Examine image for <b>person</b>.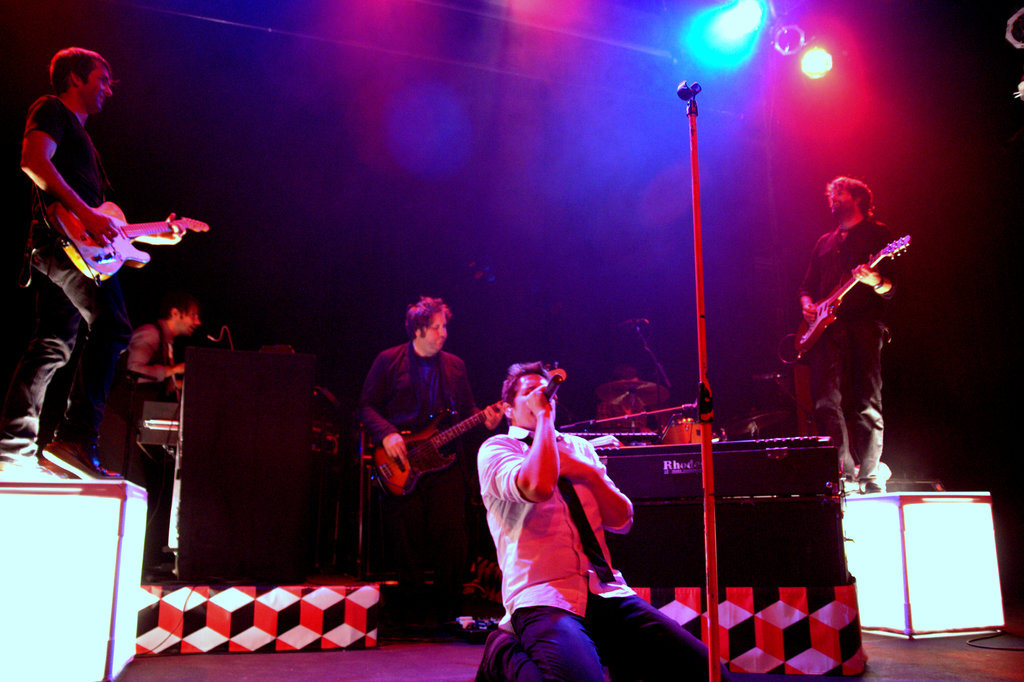
Examination result: bbox=(113, 287, 204, 389).
